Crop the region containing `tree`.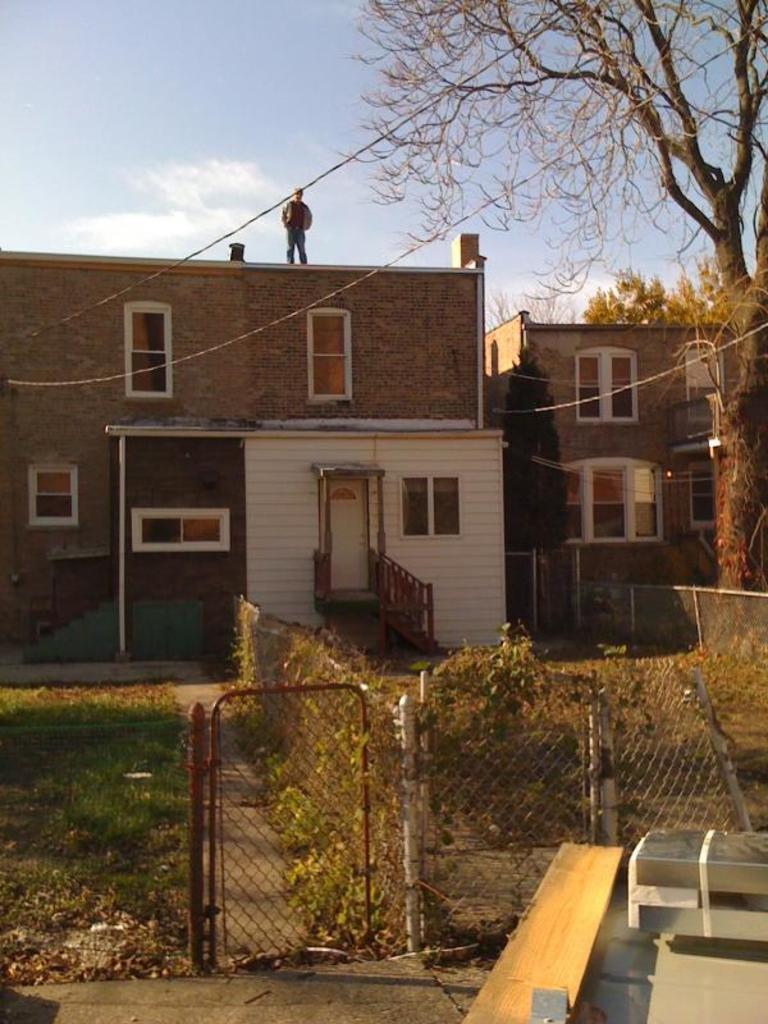
Crop region: (573, 261, 736, 337).
